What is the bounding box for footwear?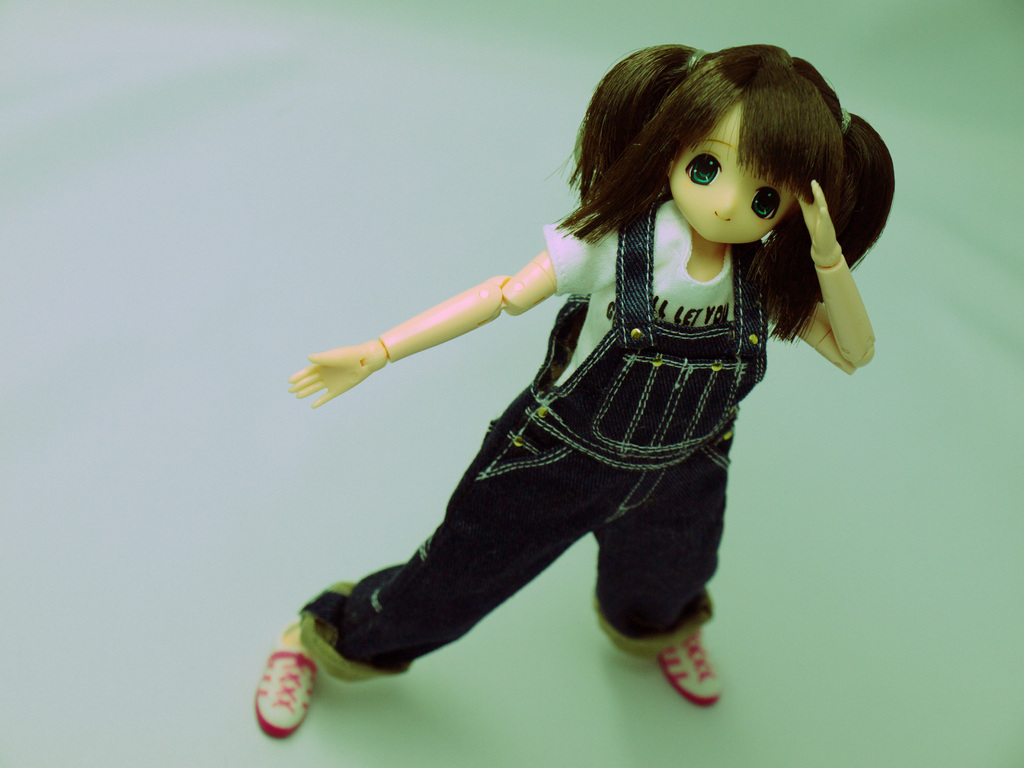
656 630 721 703.
